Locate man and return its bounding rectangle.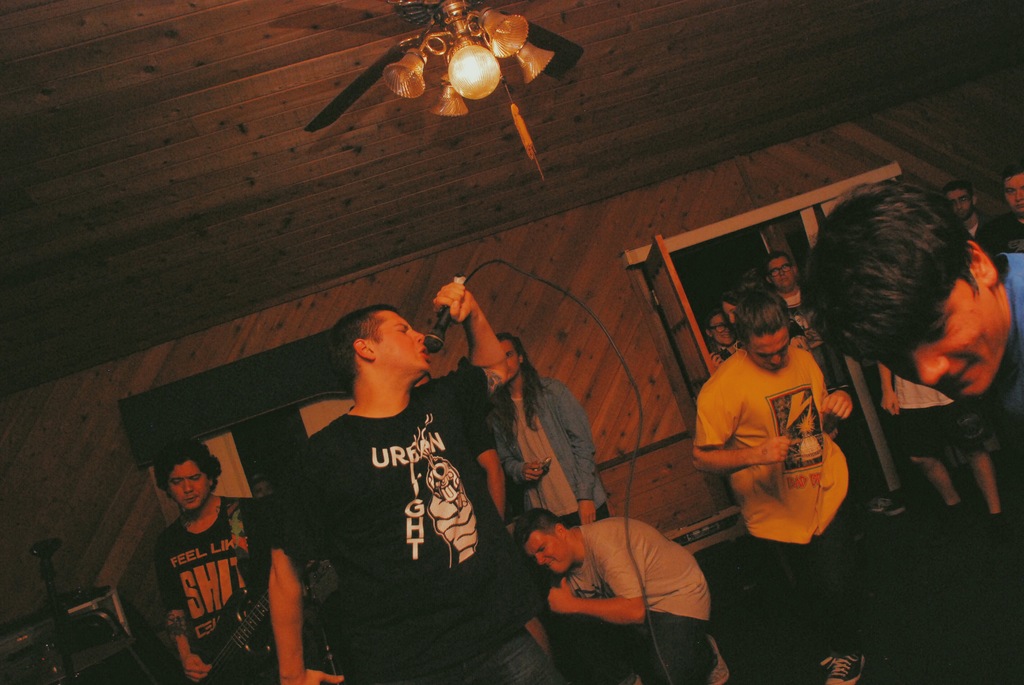
684, 283, 915, 684.
